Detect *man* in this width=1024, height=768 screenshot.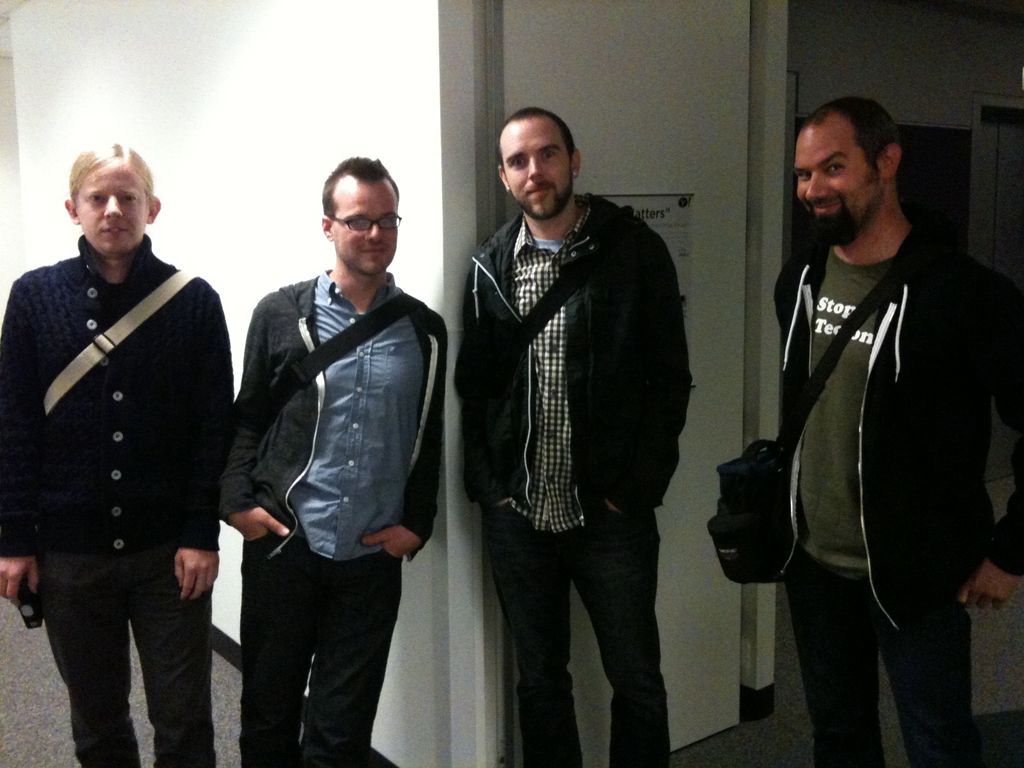
Detection: 438 108 708 738.
